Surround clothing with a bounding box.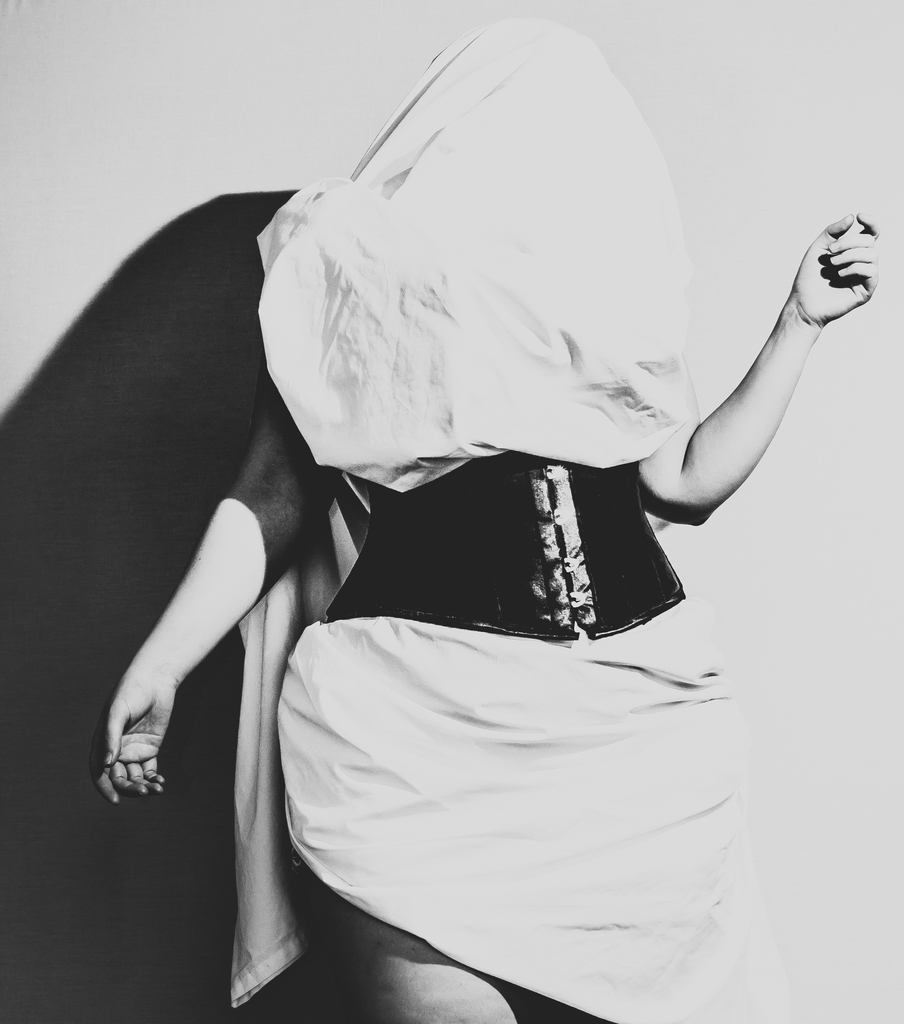
(218,349,682,644).
